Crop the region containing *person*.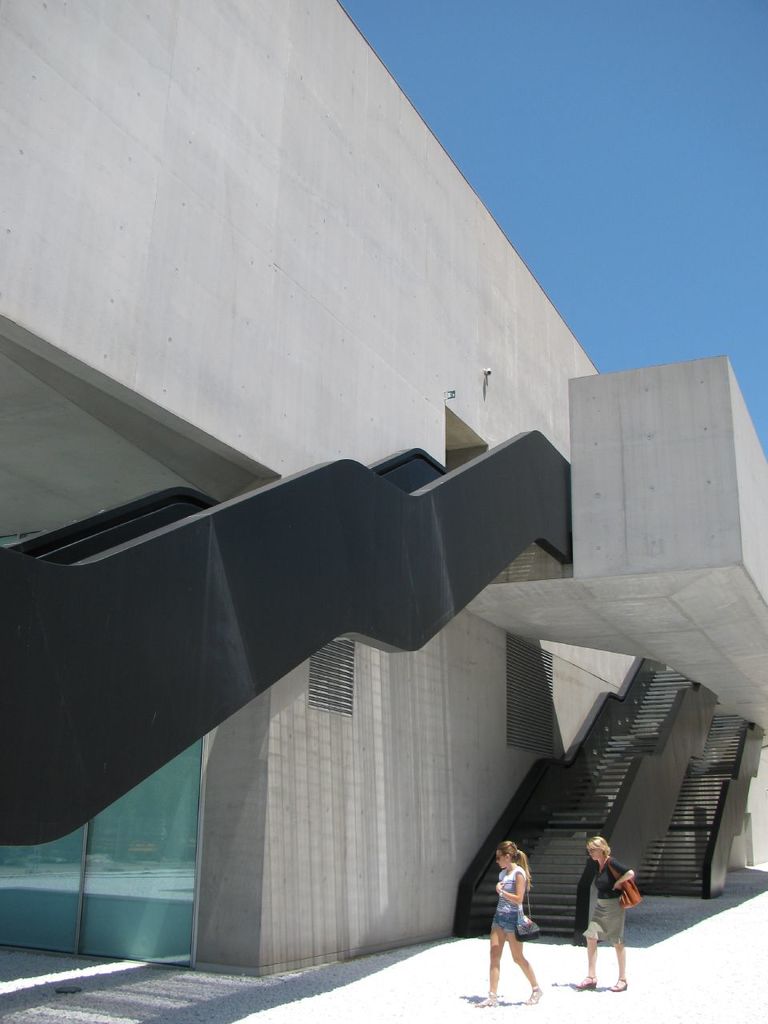
Crop region: crop(488, 830, 554, 990).
